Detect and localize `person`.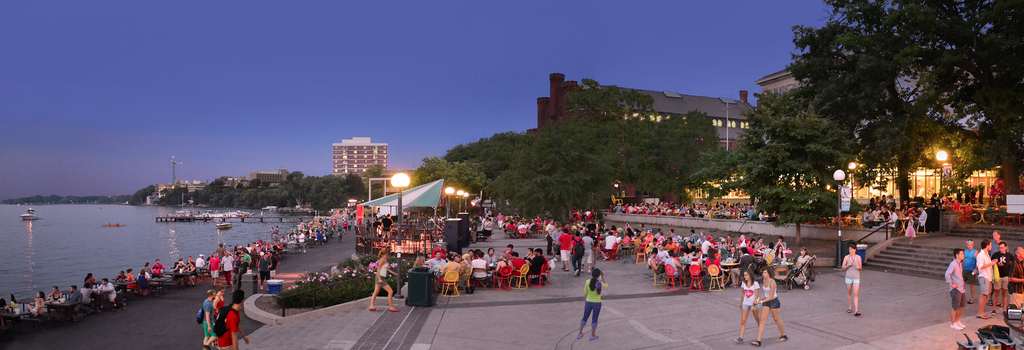
Localized at region(842, 241, 863, 319).
